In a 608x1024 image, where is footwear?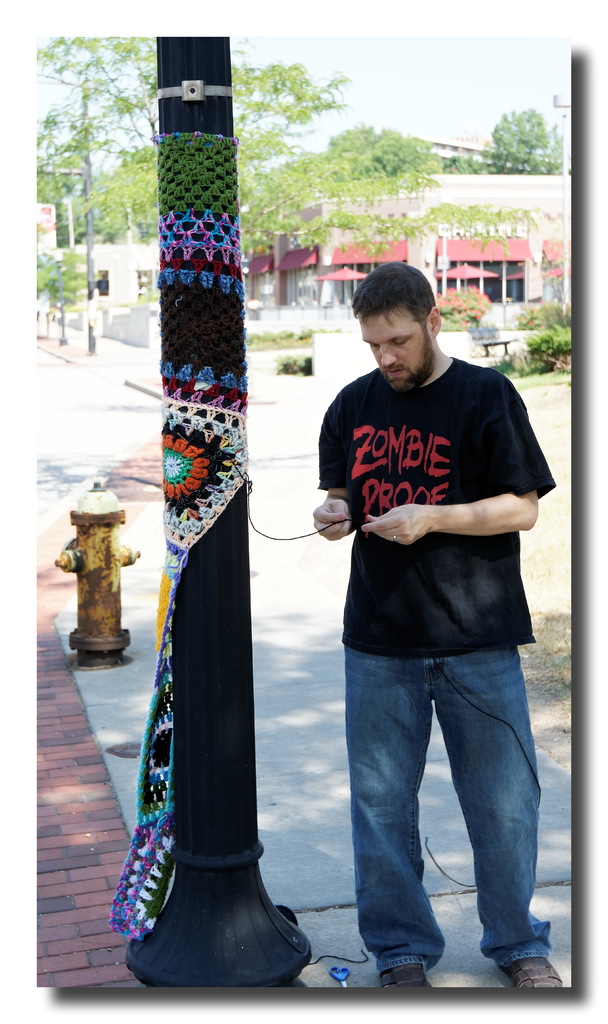
(495,923,568,988).
